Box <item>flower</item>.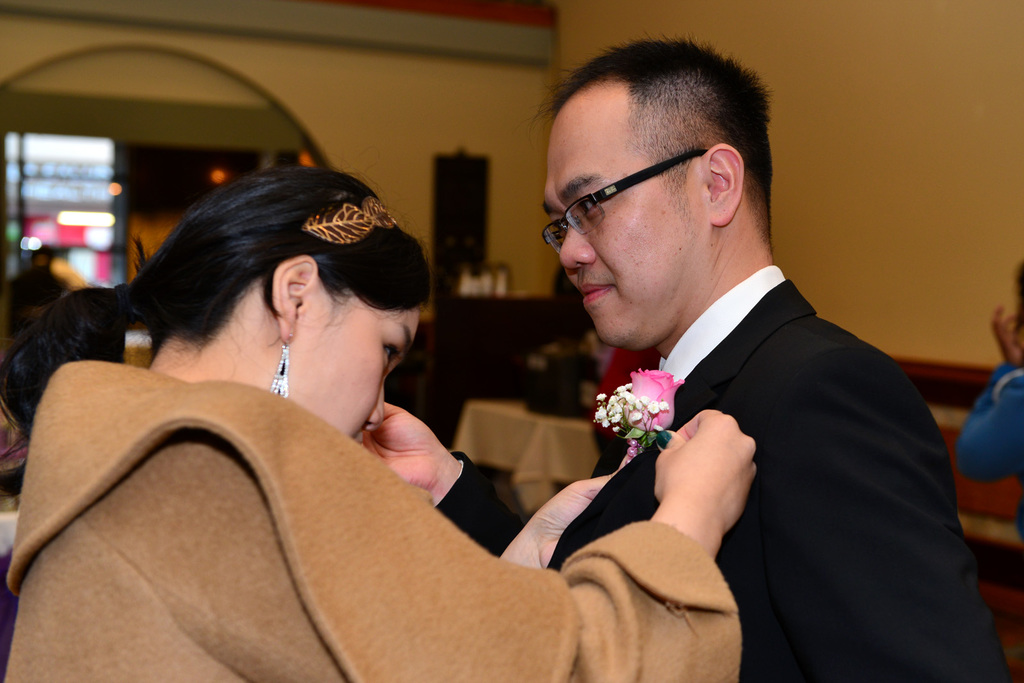
locate(606, 374, 683, 462).
